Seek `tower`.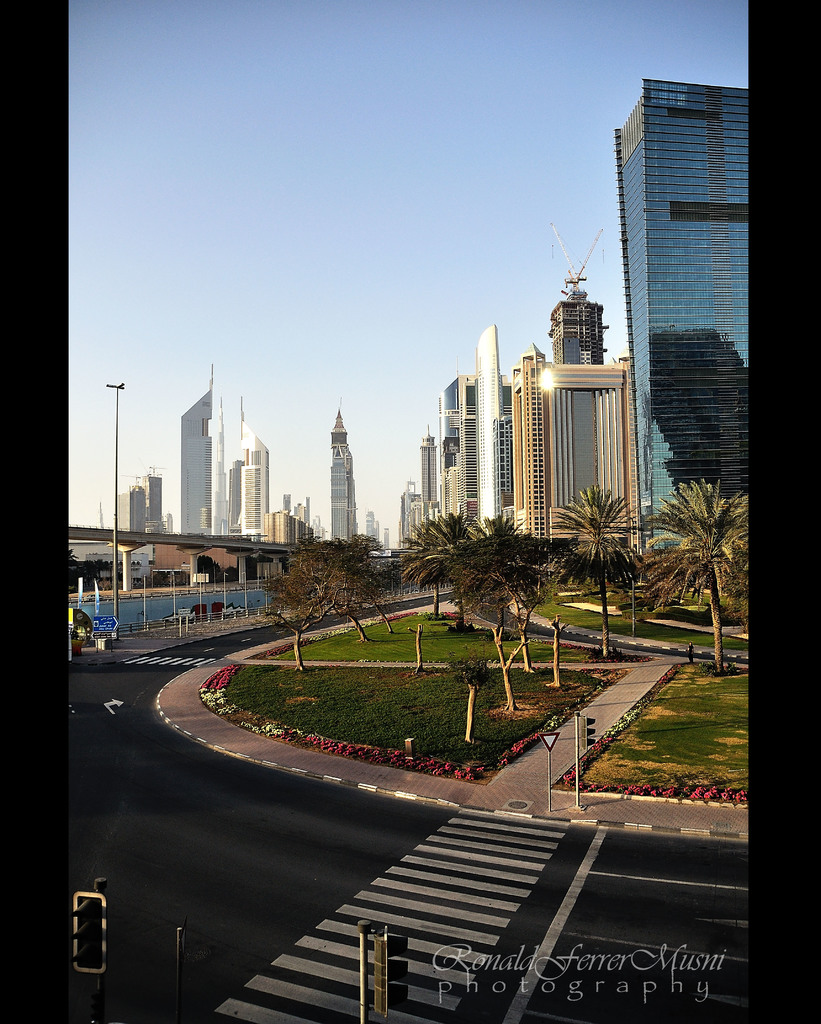
{"x1": 180, "y1": 358, "x2": 226, "y2": 532}.
